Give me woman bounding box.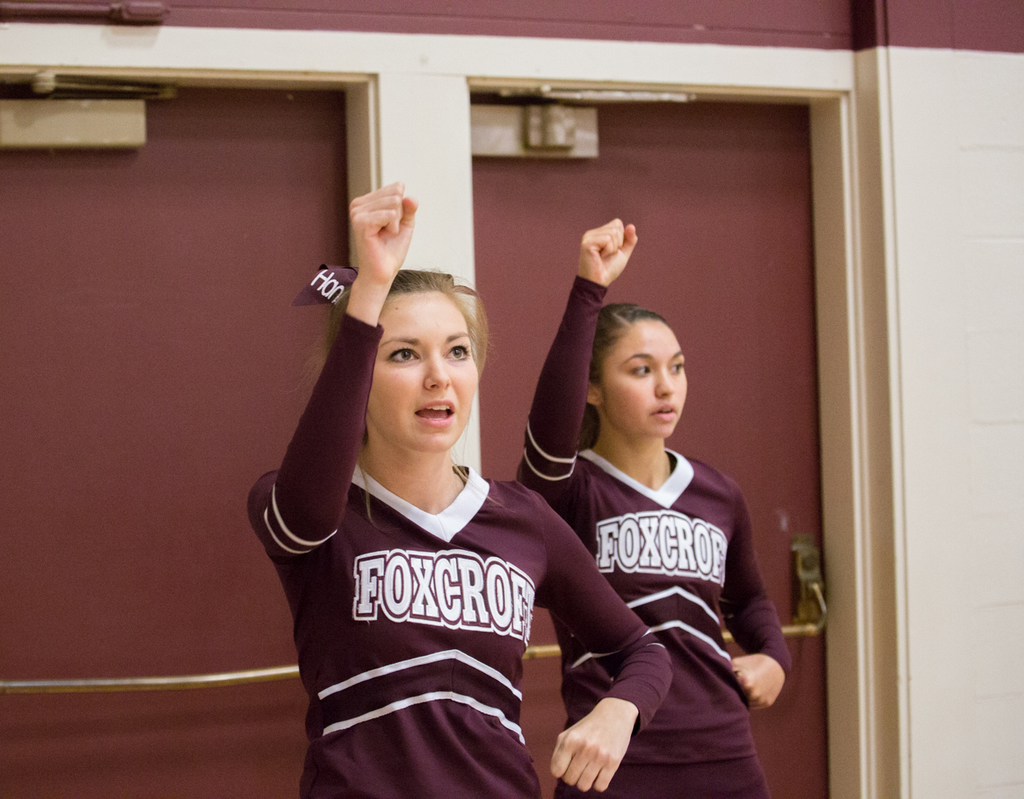
<bbox>242, 180, 674, 798</bbox>.
